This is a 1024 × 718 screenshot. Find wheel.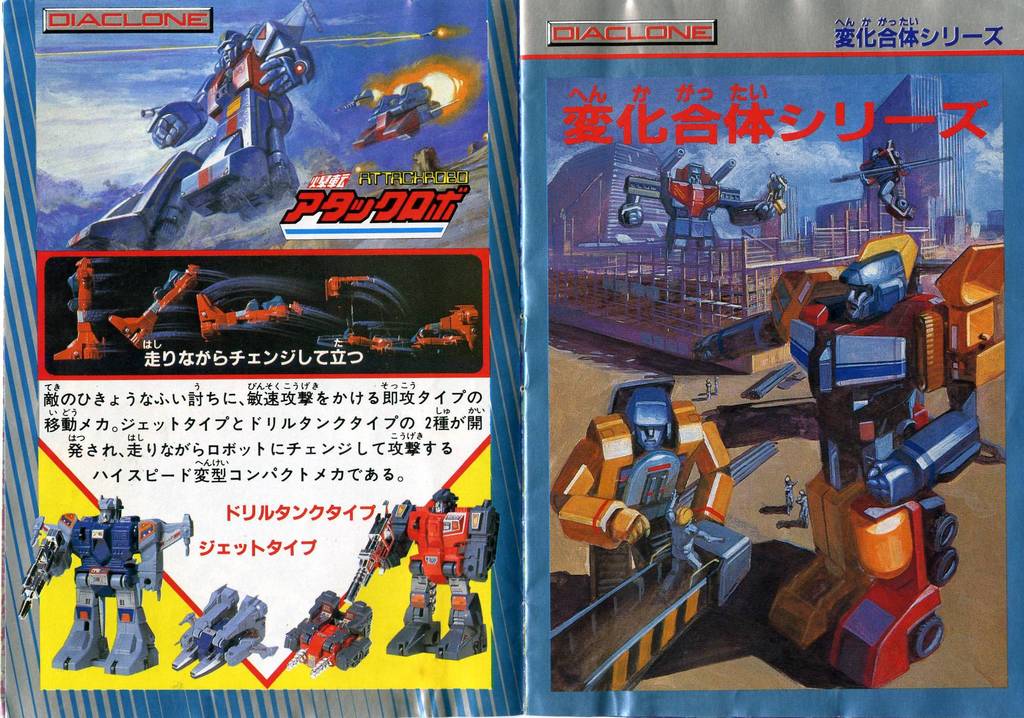
Bounding box: <bbox>925, 512, 957, 553</bbox>.
